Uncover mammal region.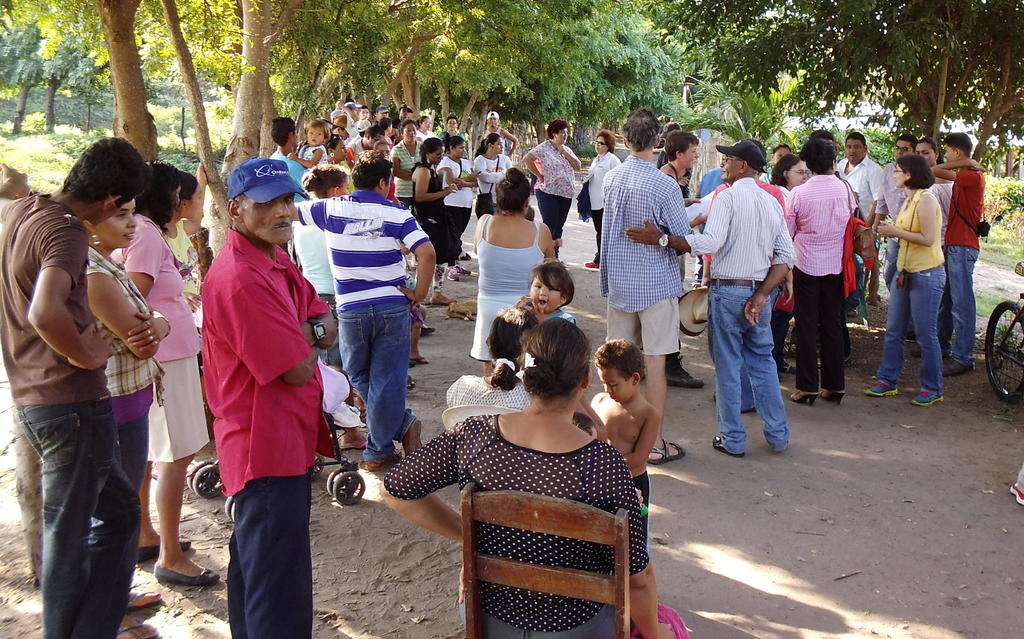
Uncovered: Rect(374, 103, 397, 137).
